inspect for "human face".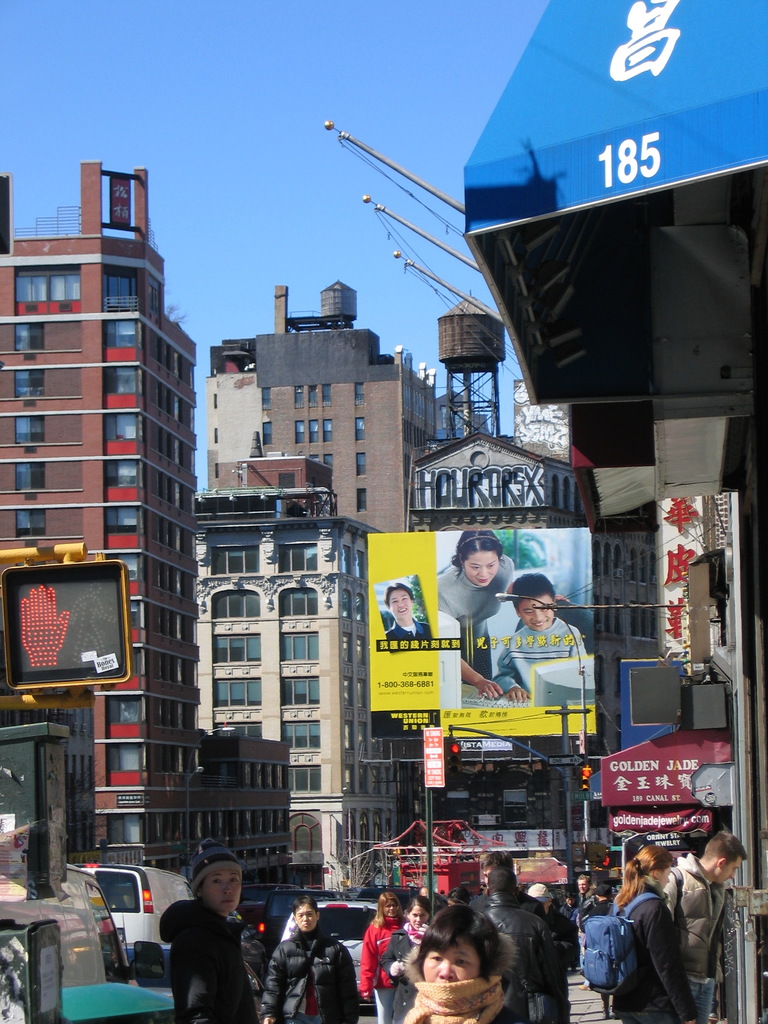
Inspection: 422 929 475 989.
